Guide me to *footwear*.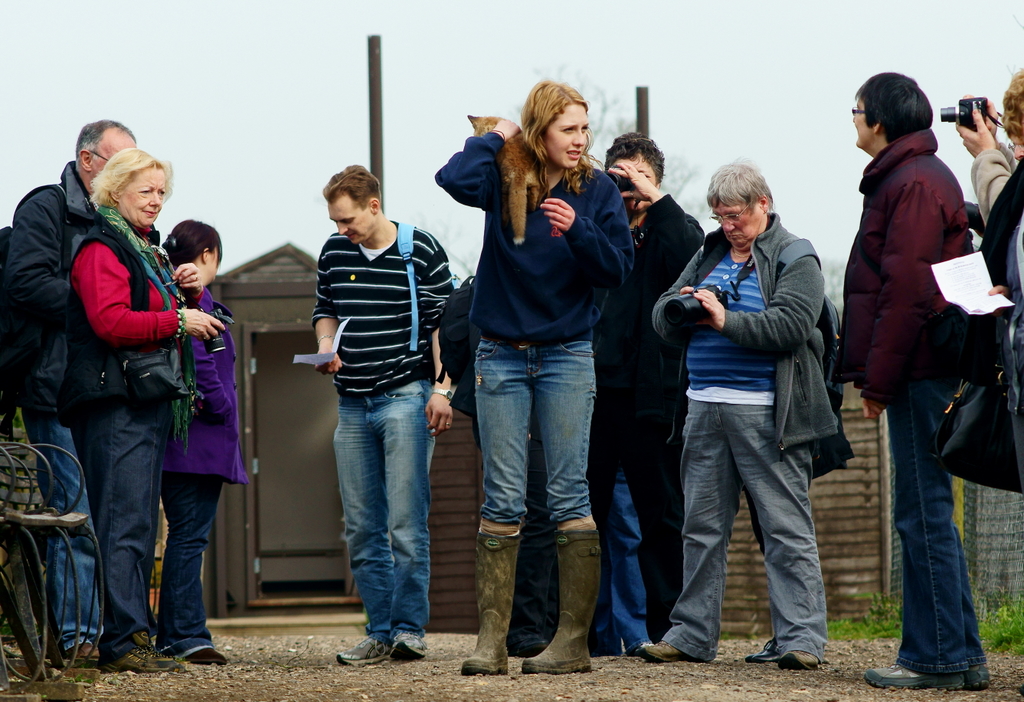
Guidance: l=335, t=613, r=418, b=668.
